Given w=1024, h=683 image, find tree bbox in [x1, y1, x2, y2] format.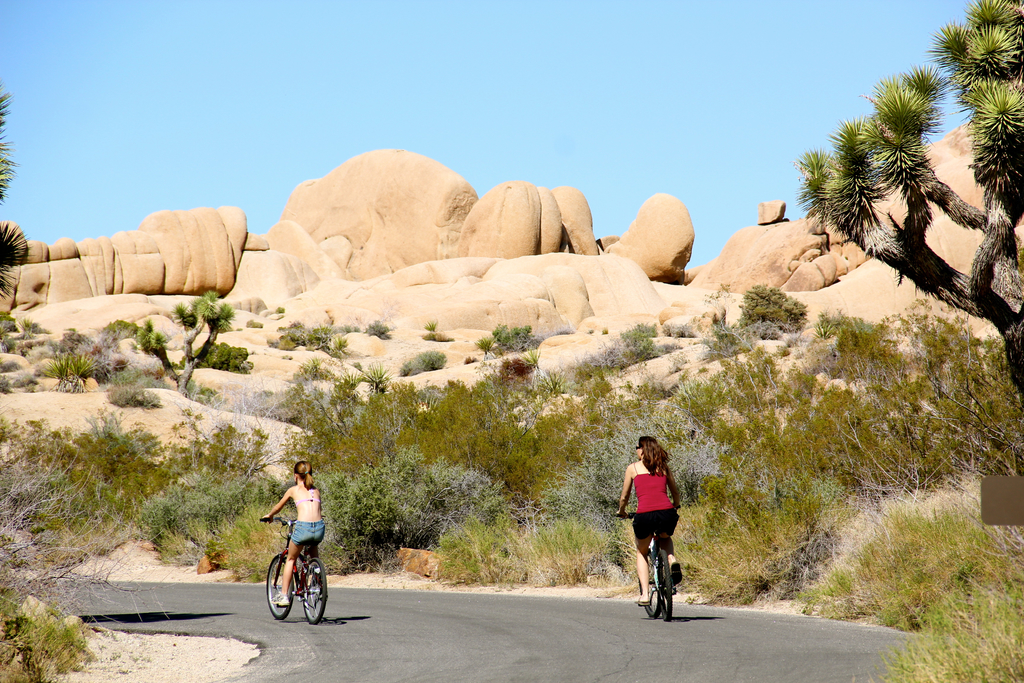
[0, 79, 19, 202].
